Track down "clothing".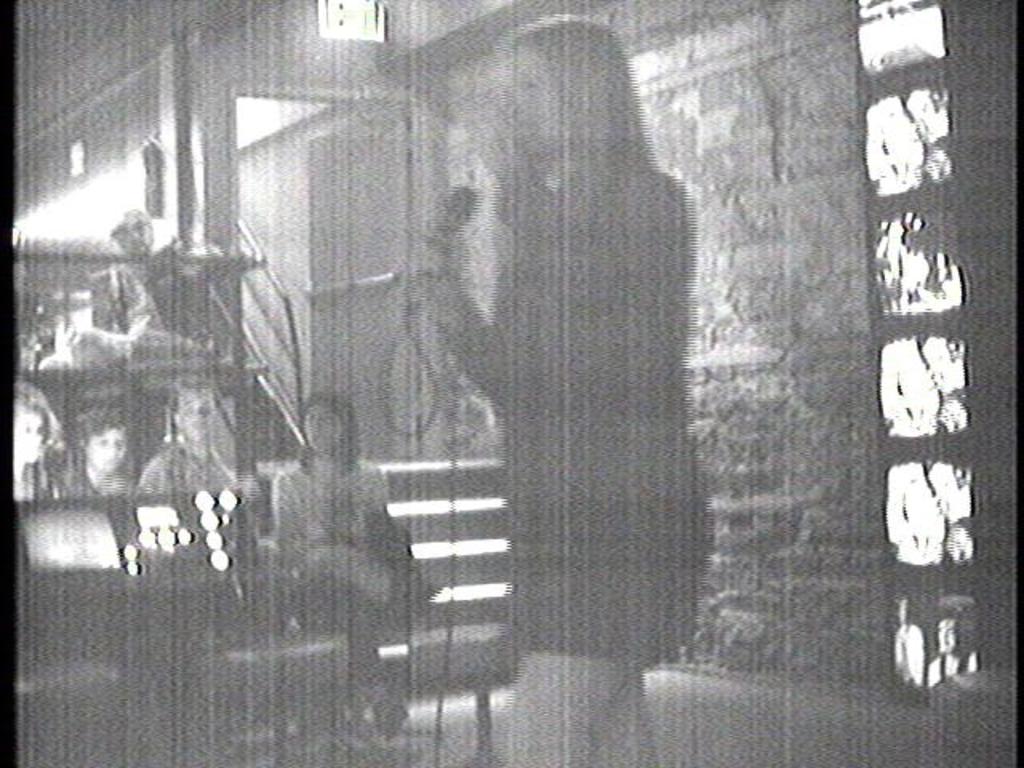
Tracked to [left=34, top=464, right=154, bottom=509].
